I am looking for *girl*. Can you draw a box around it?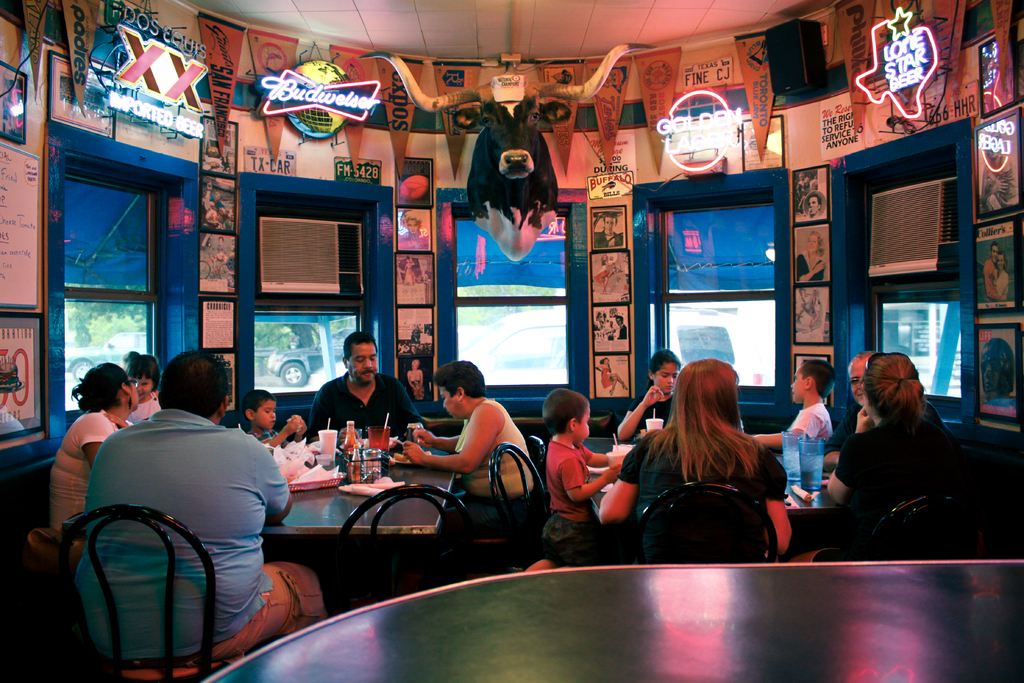
Sure, the bounding box is [129, 355, 164, 415].
